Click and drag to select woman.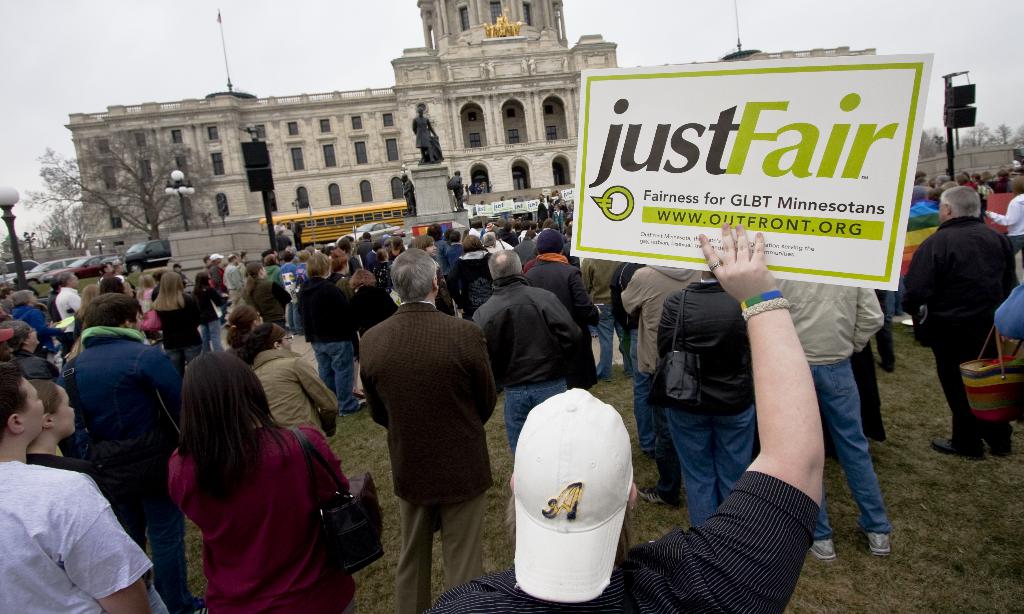
Selection: BBox(154, 272, 211, 365).
